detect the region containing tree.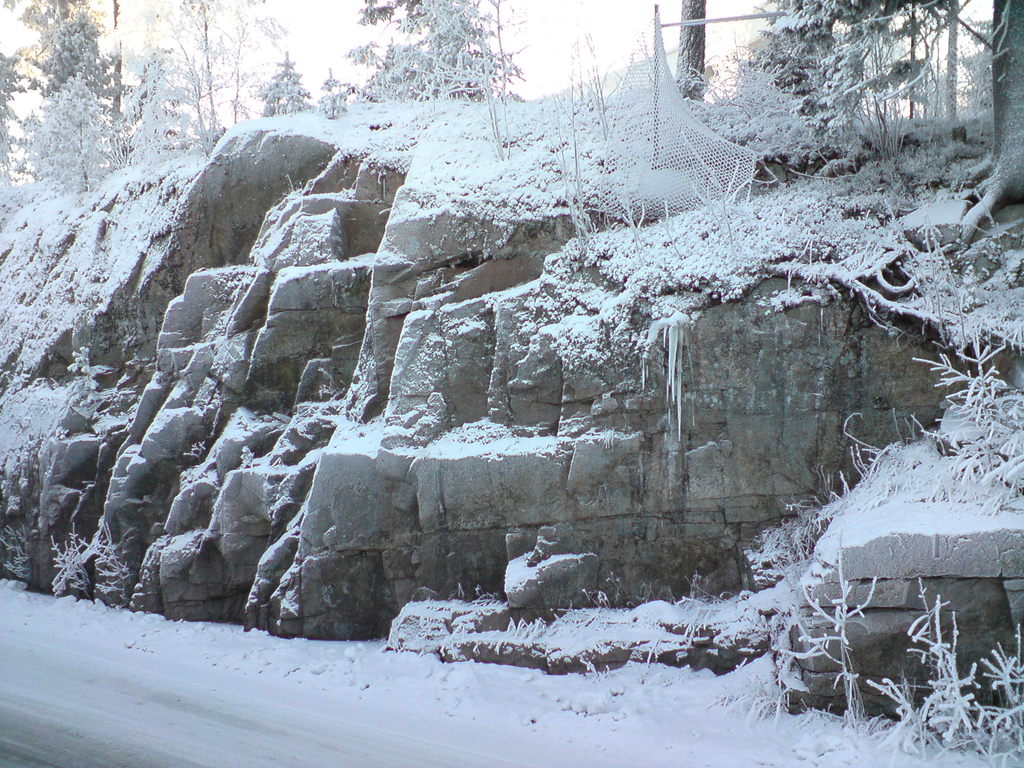
crop(850, 0, 1023, 245).
